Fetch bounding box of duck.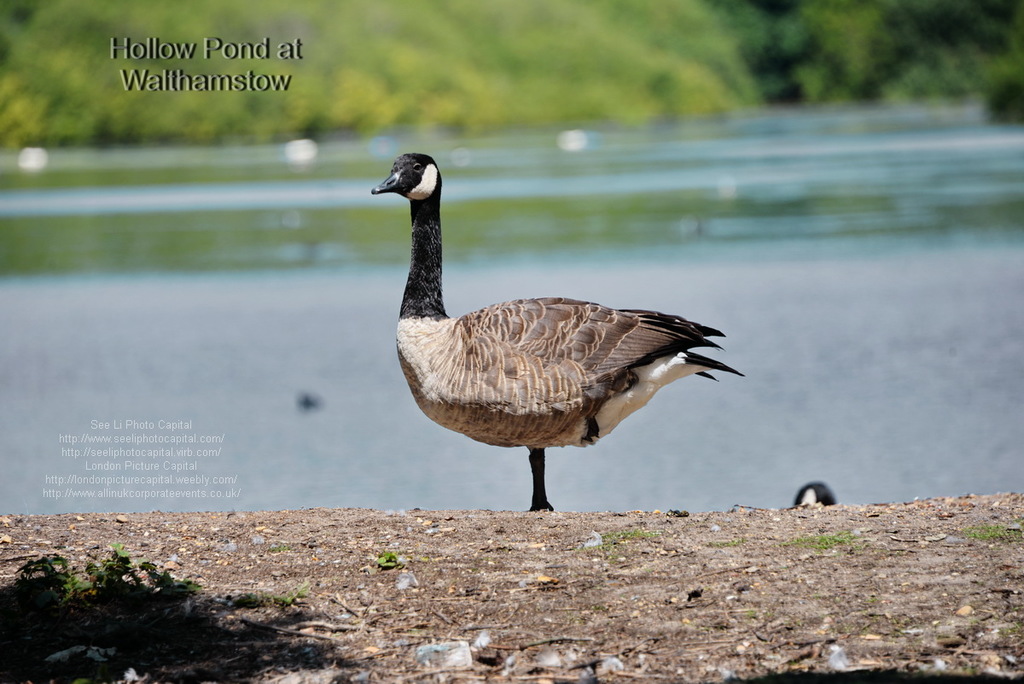
Bbox: {"left": 331, "top": 149, "right": 755, "bottom": 519}.
